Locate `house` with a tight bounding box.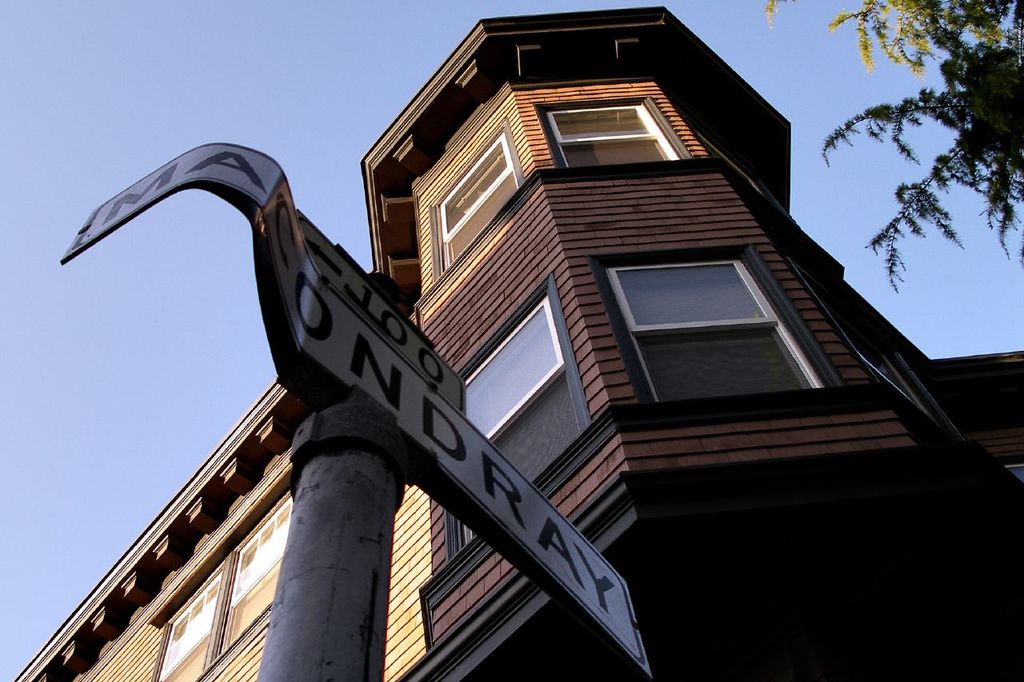
{"left": 15, "top": 6, "right": 1023, "bottom": 681}.
